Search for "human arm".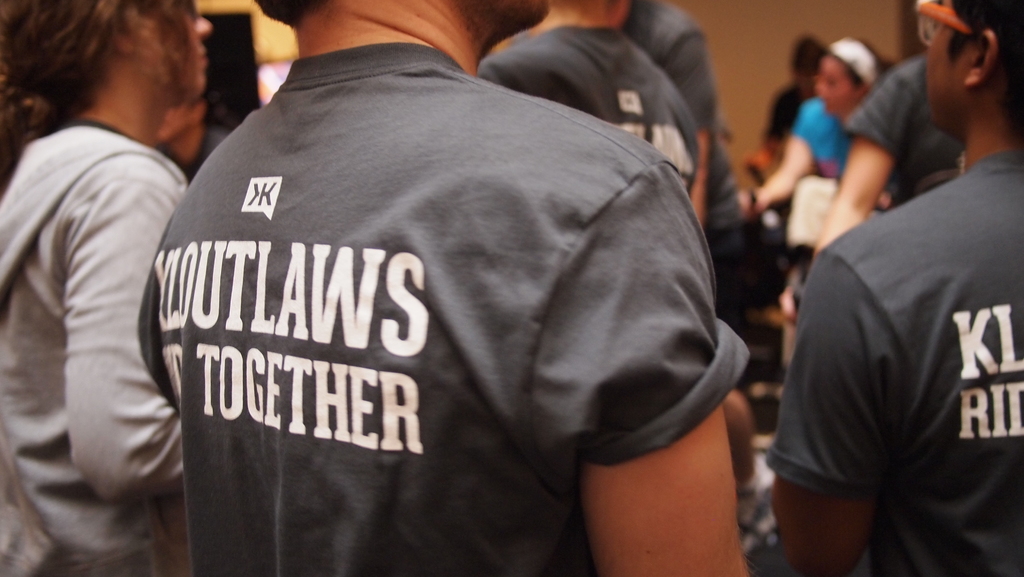
Found at bbox(814, 71, 911, 270).
